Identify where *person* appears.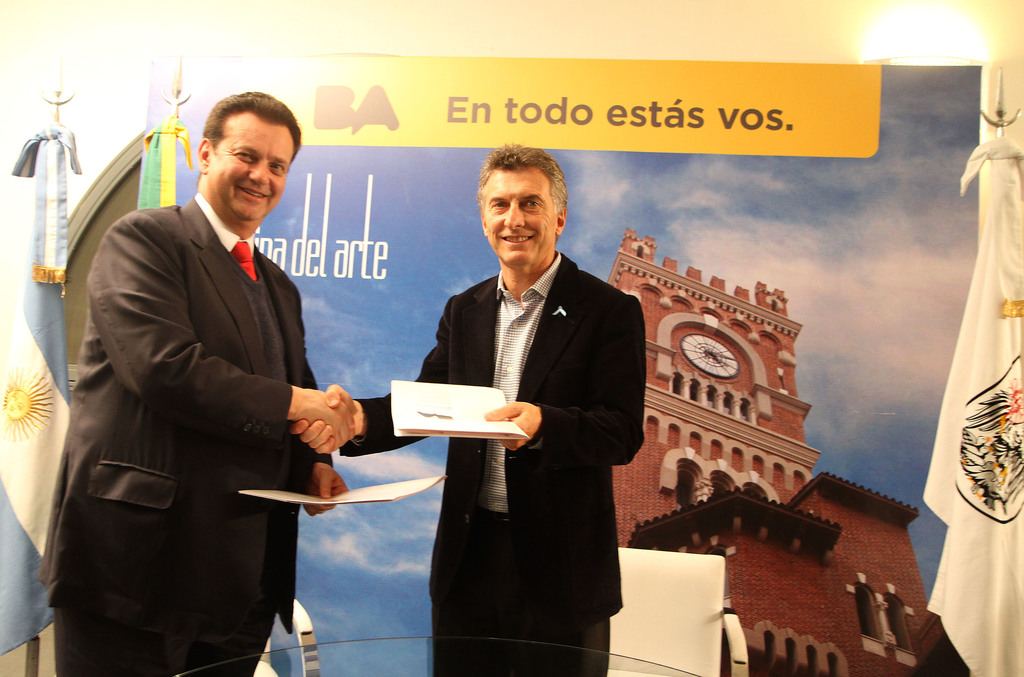
Appears at [285,143,644,676].
